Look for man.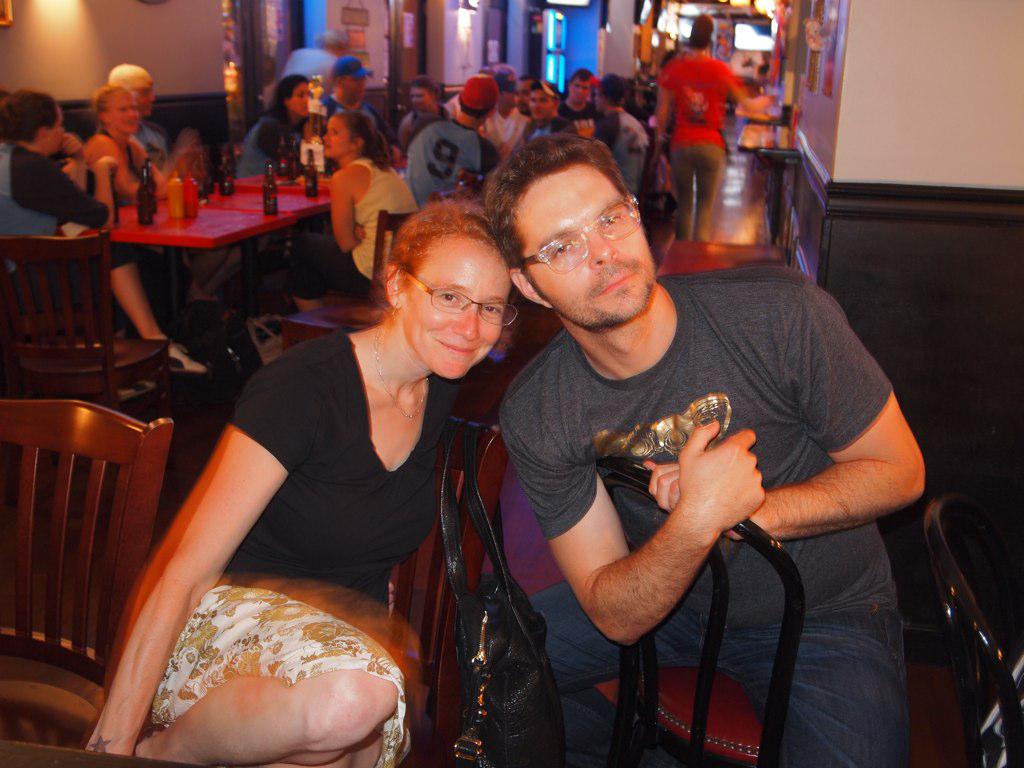
Found: {"left": 406, "top": 74, "right": 502, "bottom": 200}.
